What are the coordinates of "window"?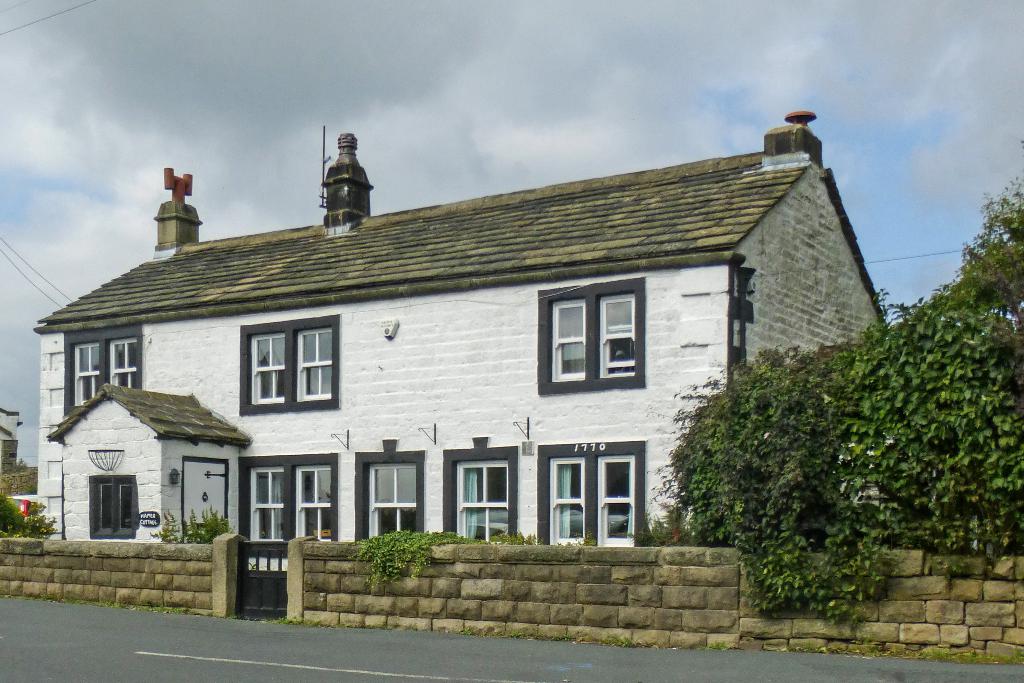
(355,437,435,539).
